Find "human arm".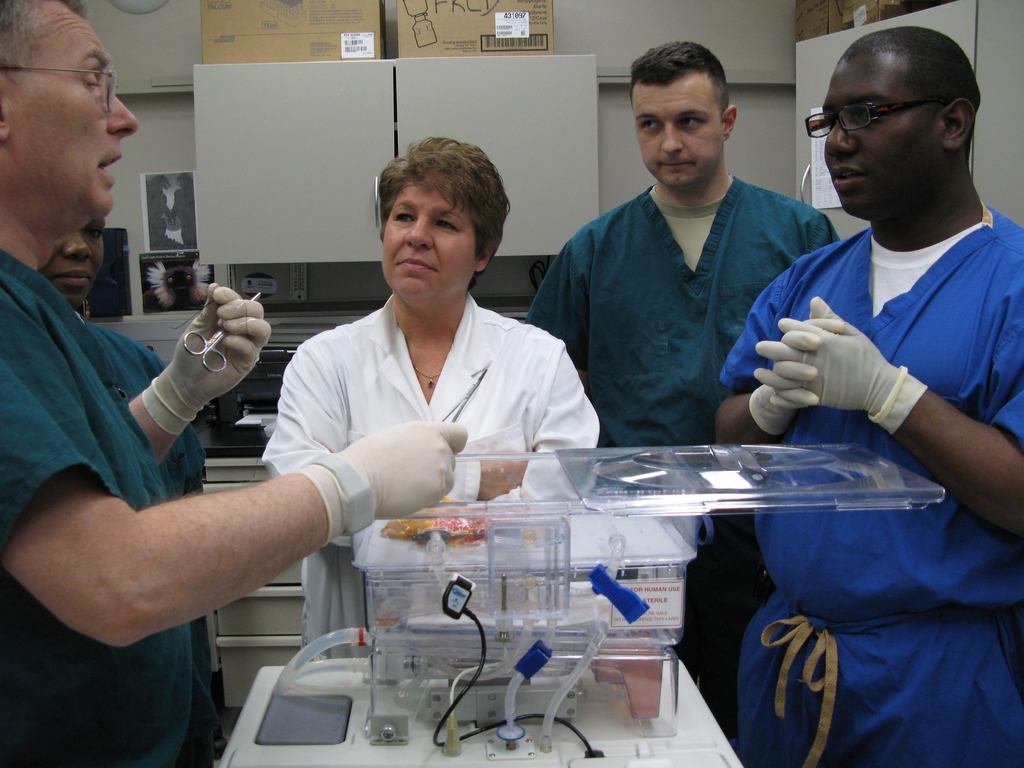
pyautogui.locateOnScreen(529, 238, 594, 396).
